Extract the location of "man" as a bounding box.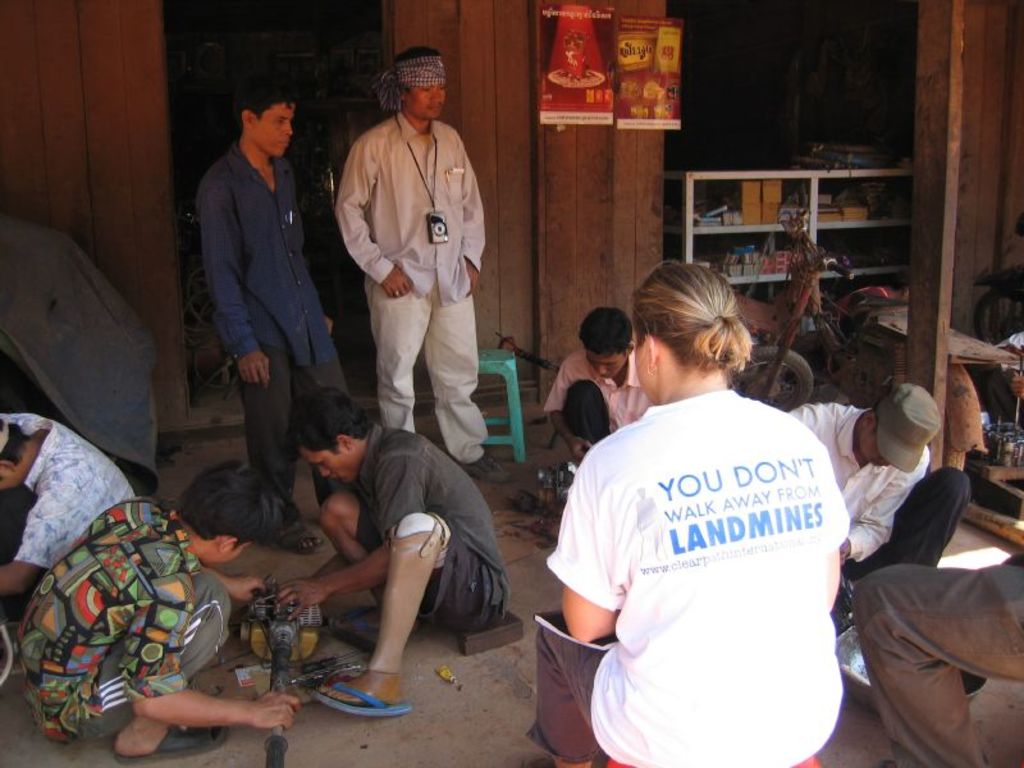
330:60:497:498.
